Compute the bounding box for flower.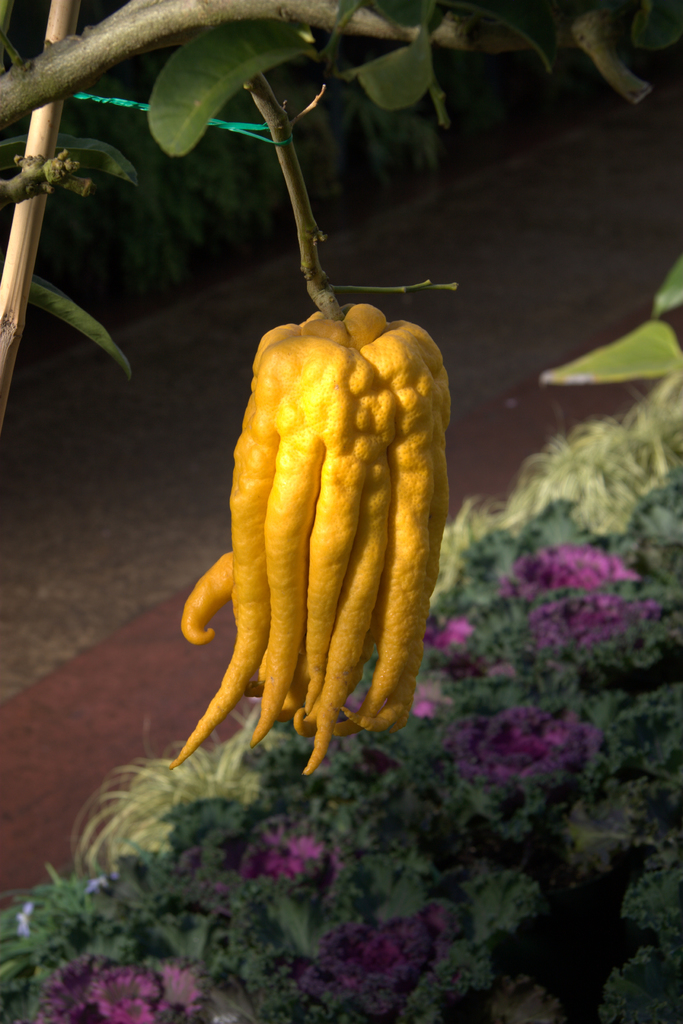
<bbox>424, 615, 470, 657</bbox>.
